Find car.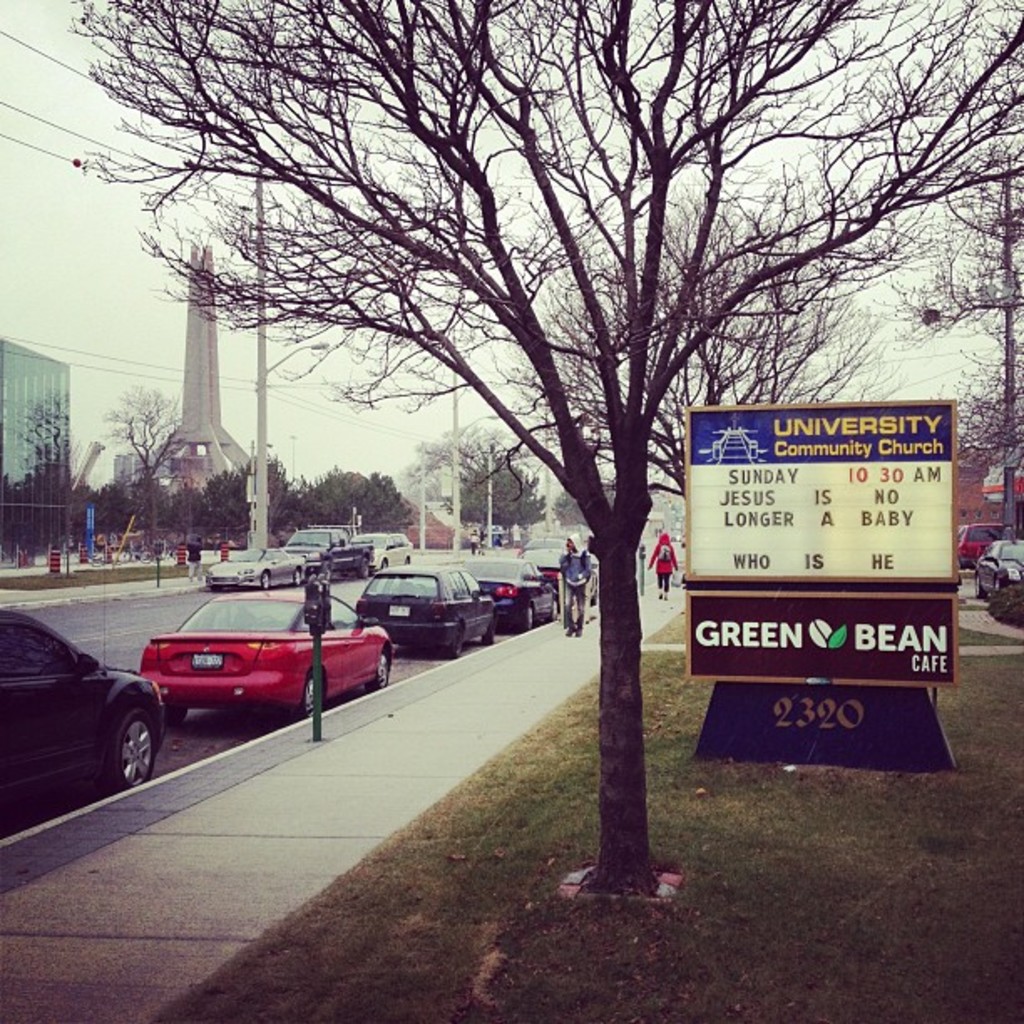
{"left": 141, "top": 596, "right": 393, "bottom": 714}.
